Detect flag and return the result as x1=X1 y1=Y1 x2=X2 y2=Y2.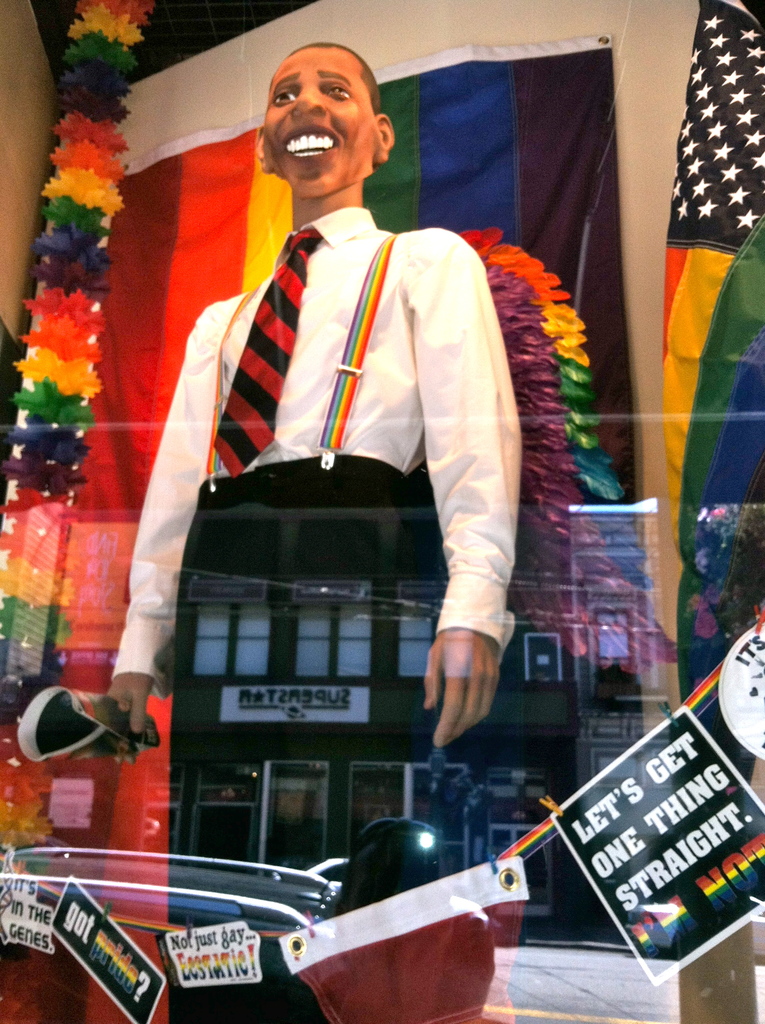
x1=4 y1=12 x2=617 y2=890.
